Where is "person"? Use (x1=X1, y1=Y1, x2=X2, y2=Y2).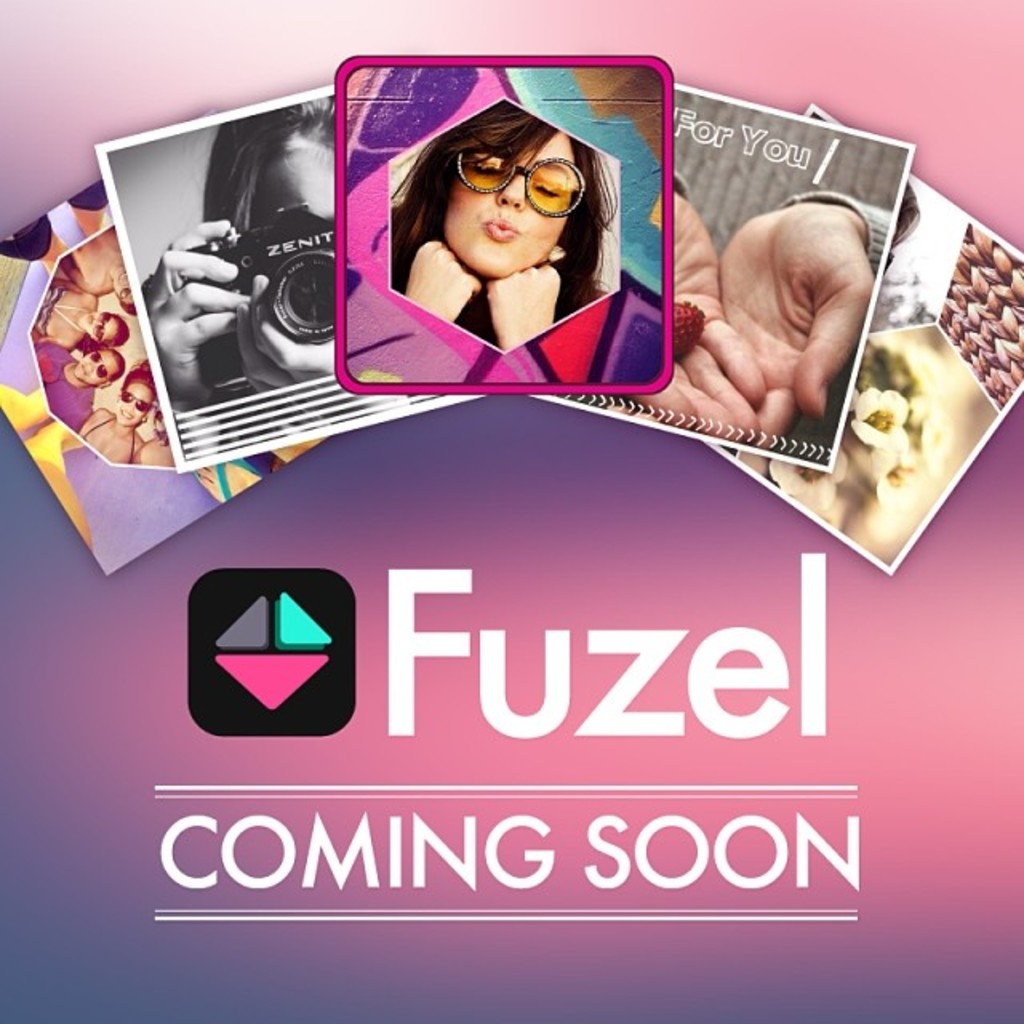
(x1=58, y1=227, x2=139, y2=312).
